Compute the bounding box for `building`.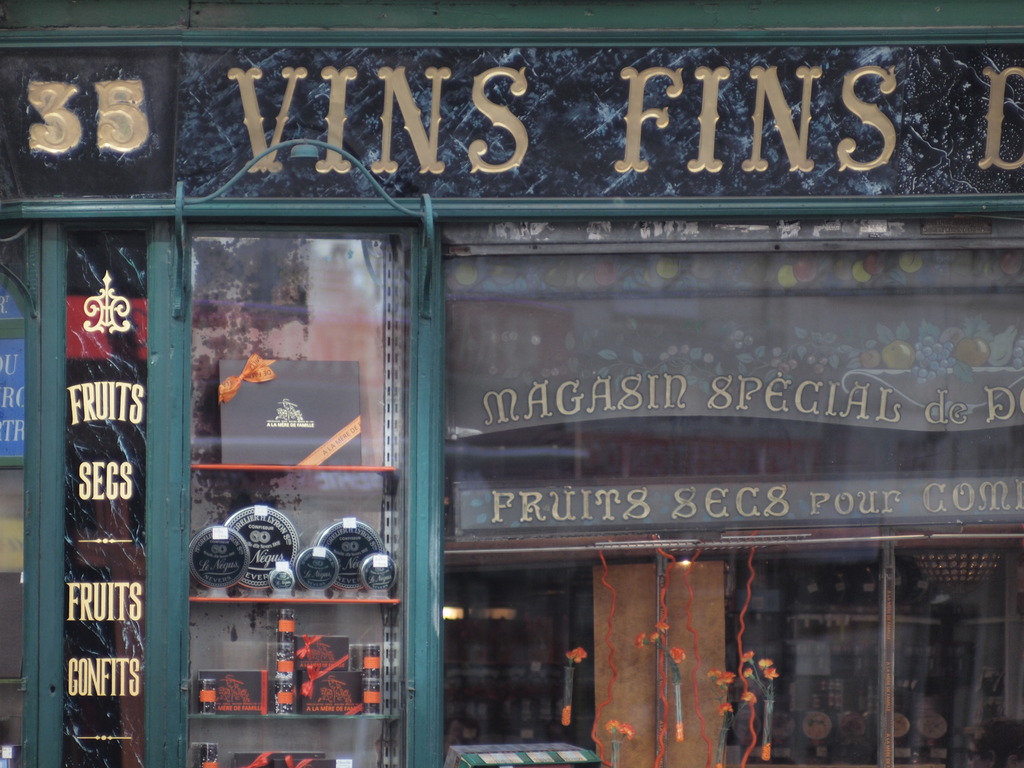
0,0,1023,767.
